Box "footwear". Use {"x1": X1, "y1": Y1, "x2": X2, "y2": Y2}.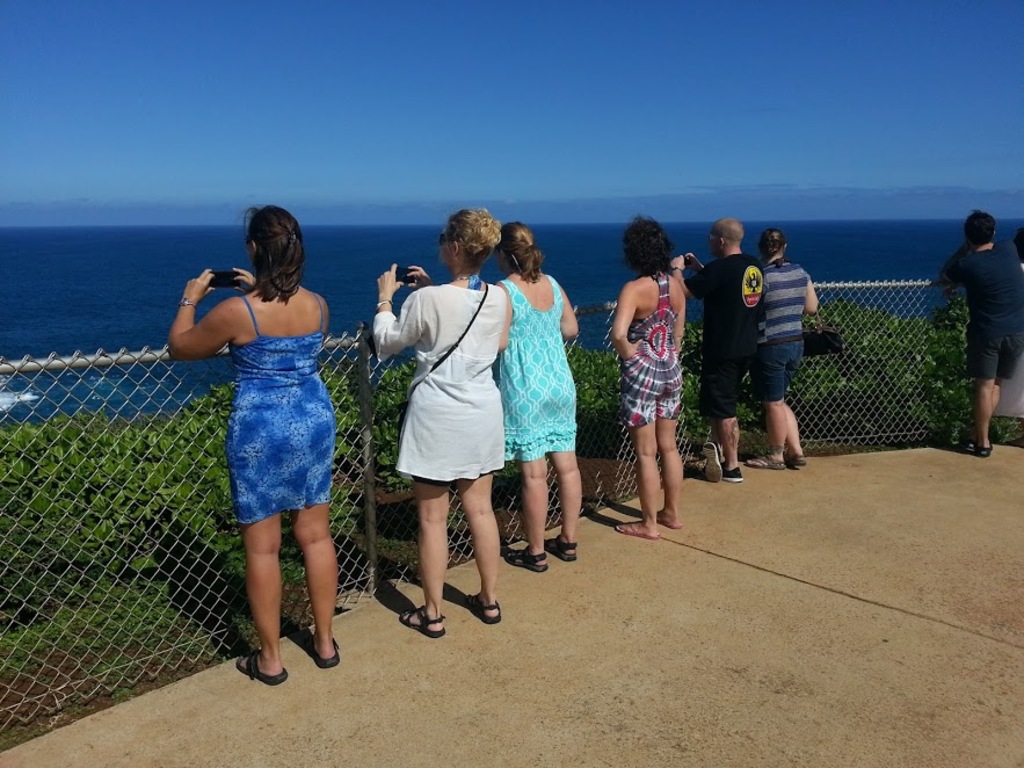
{"x1": 460, "y1": 595, "x2": 501, "y2": 626}.
